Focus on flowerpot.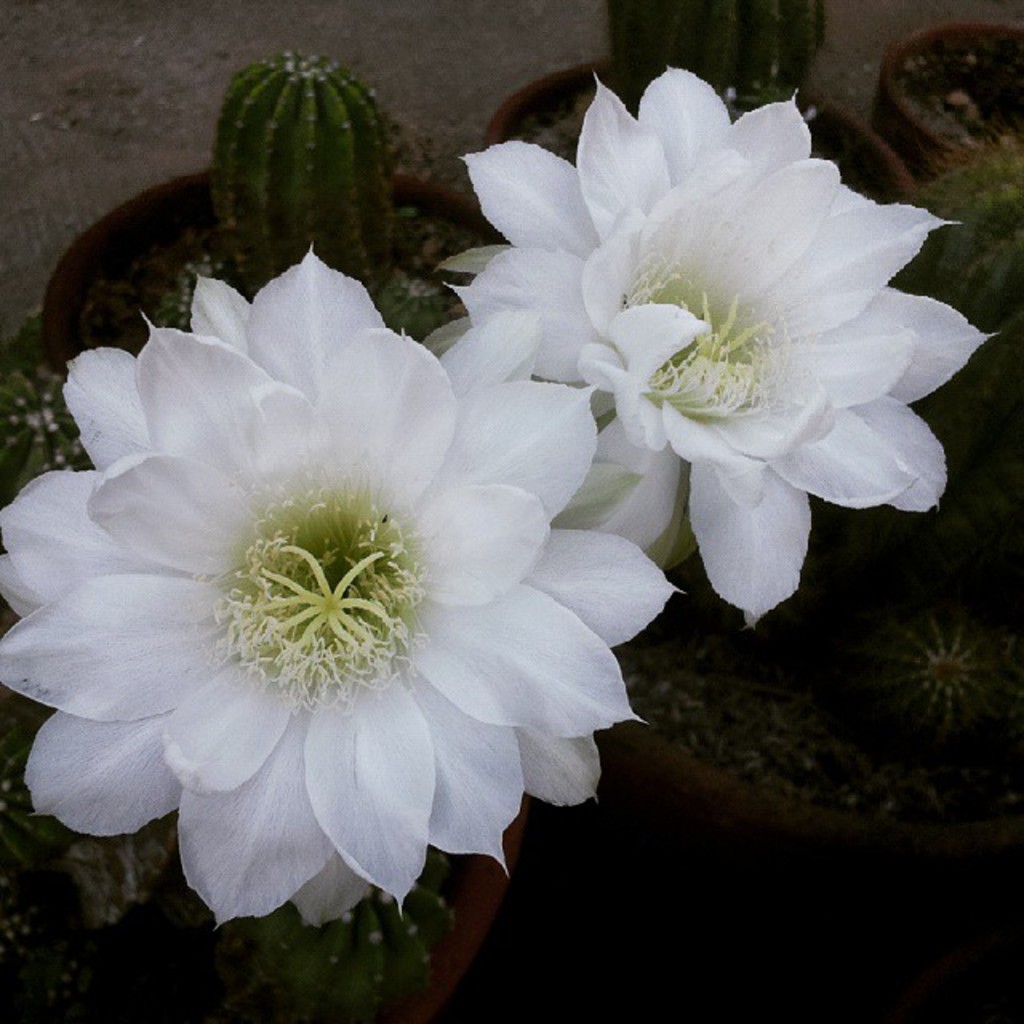
Focused at box(306, 802, 533, 1021).
